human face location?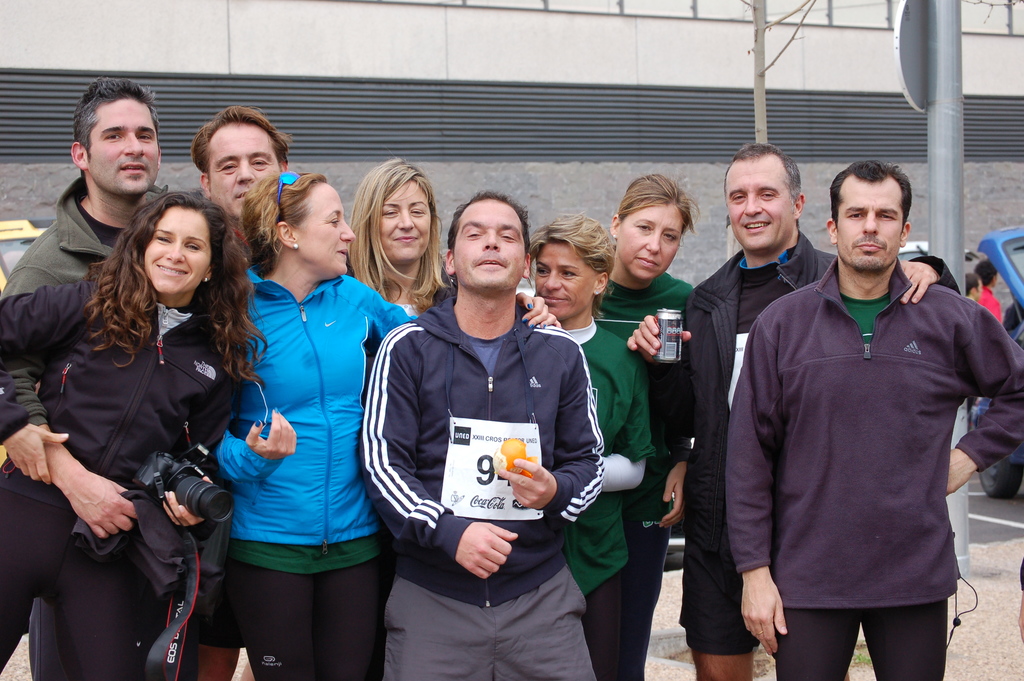
(726,165,796,251)
